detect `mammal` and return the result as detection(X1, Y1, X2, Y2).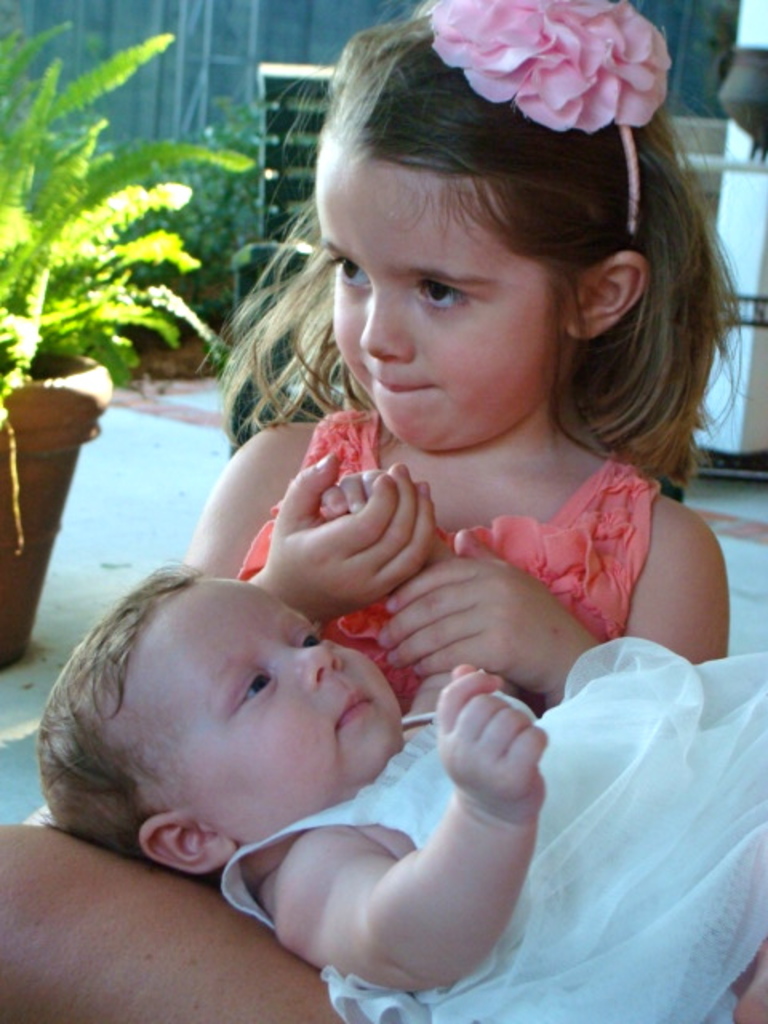
detection(0, 0, 766, 1022).
